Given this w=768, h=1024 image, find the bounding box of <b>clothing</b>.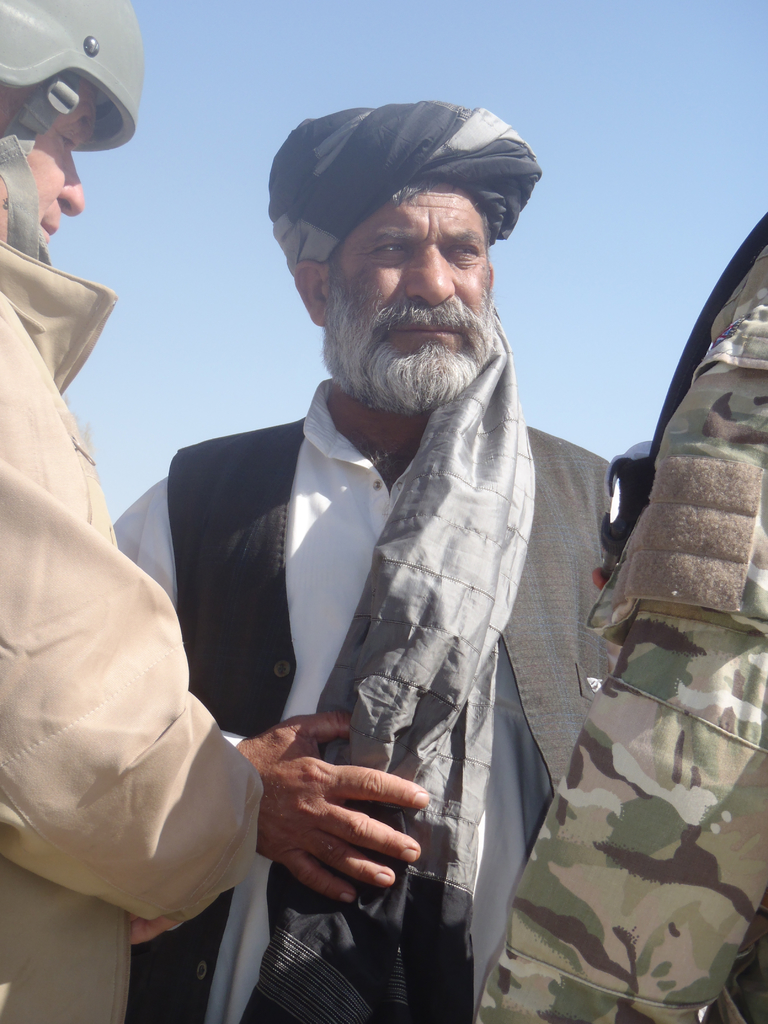
select_region(0, 237, 257, 1023).
